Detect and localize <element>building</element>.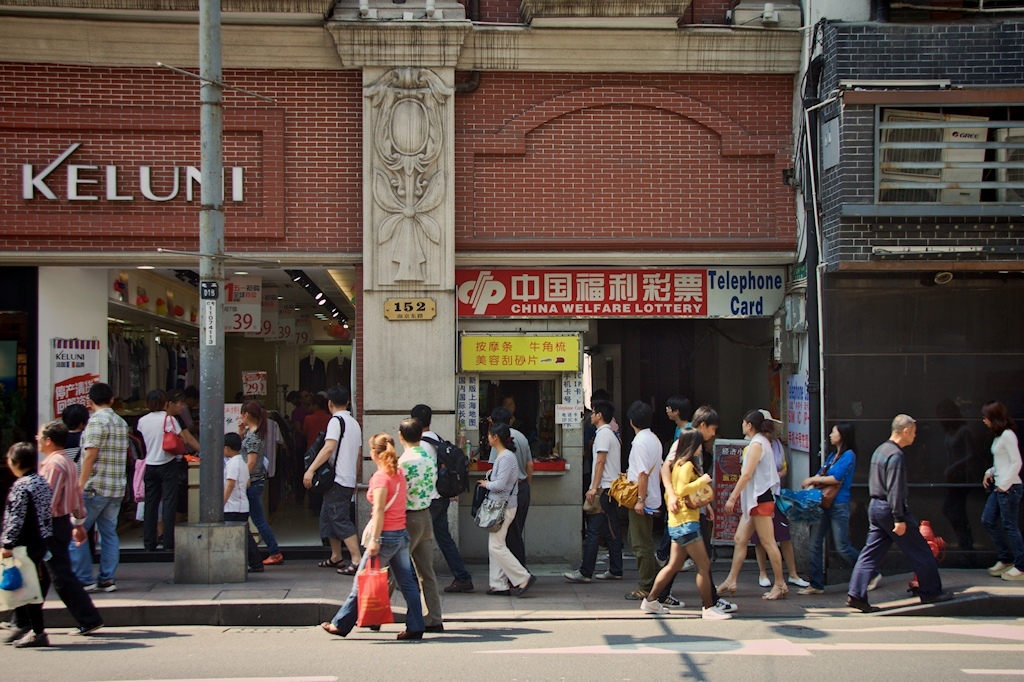
Localized at BBox(809, 0, 1023, 558).
